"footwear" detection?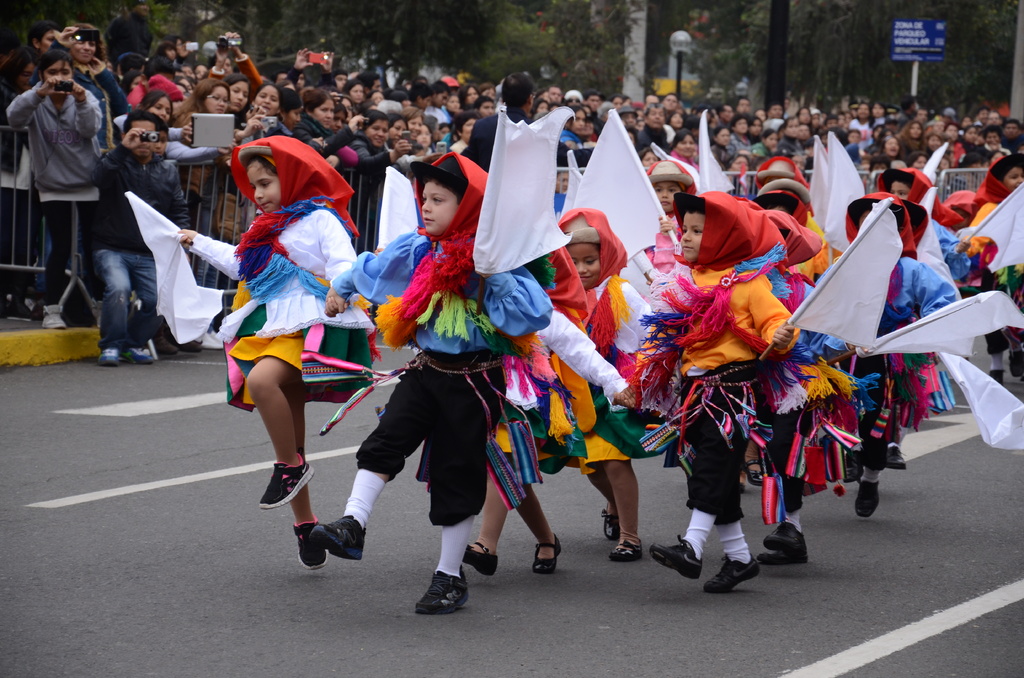
bbox=(705, 555, 762, 595)
